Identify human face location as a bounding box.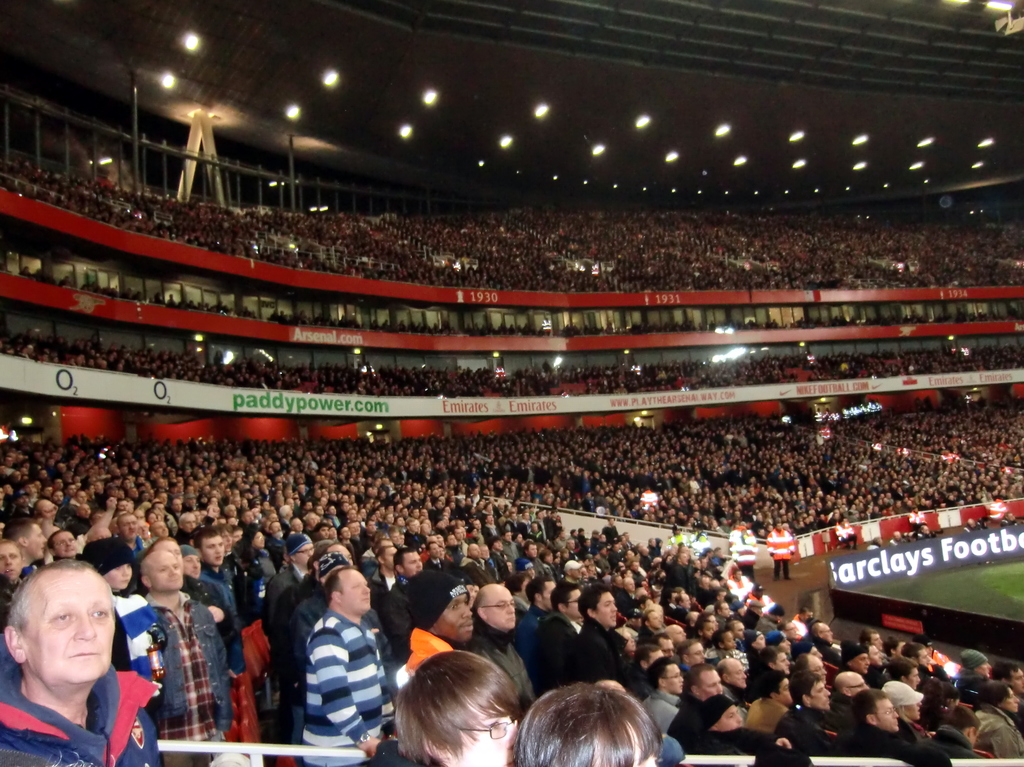
(left=703, top=627, right=716, bottom=638).
